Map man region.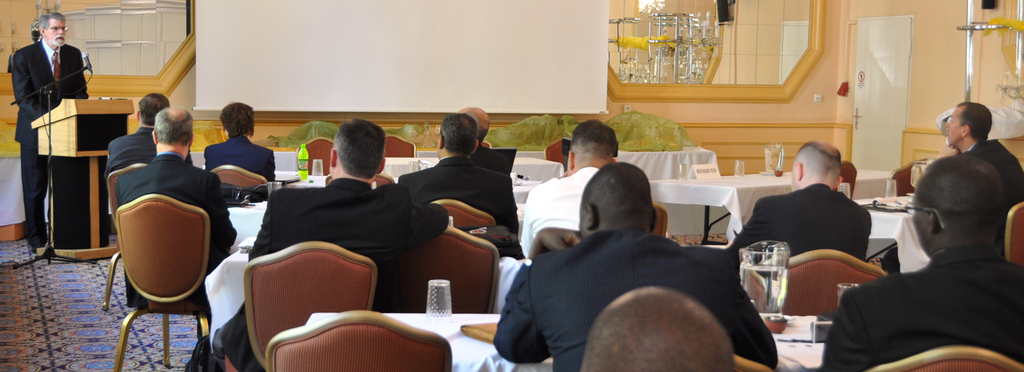
Mapped to locate(934, 97, 1023, 257).
